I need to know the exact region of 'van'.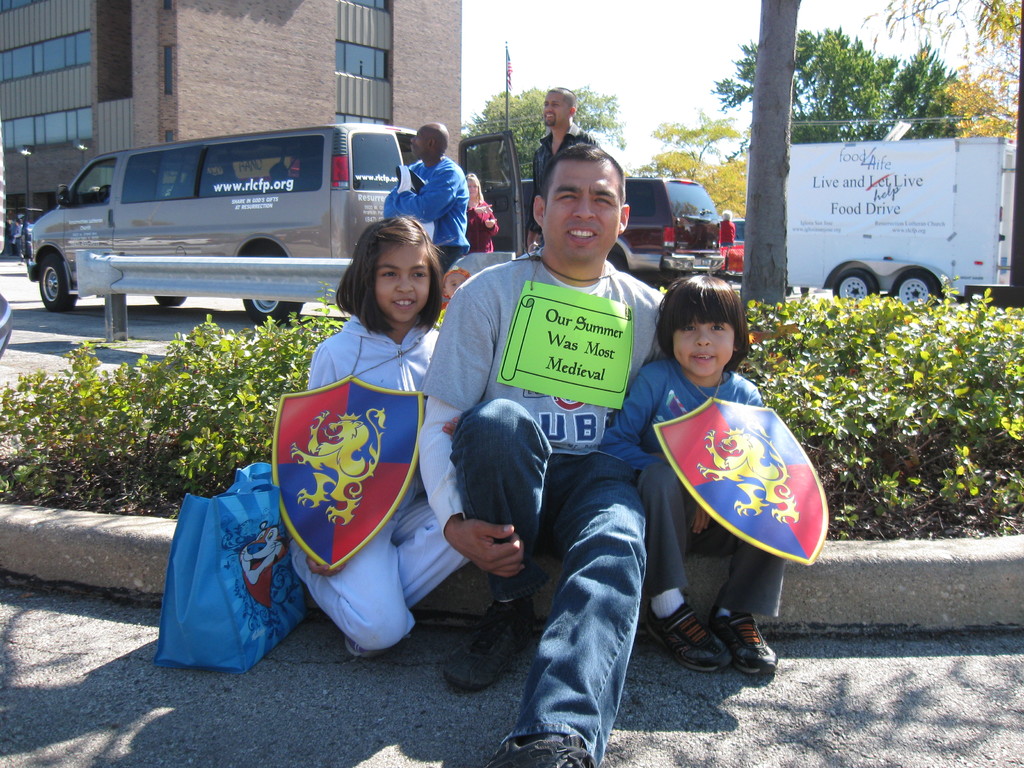
Region: <bbox>26, 122, 525, 327</bbox>.
